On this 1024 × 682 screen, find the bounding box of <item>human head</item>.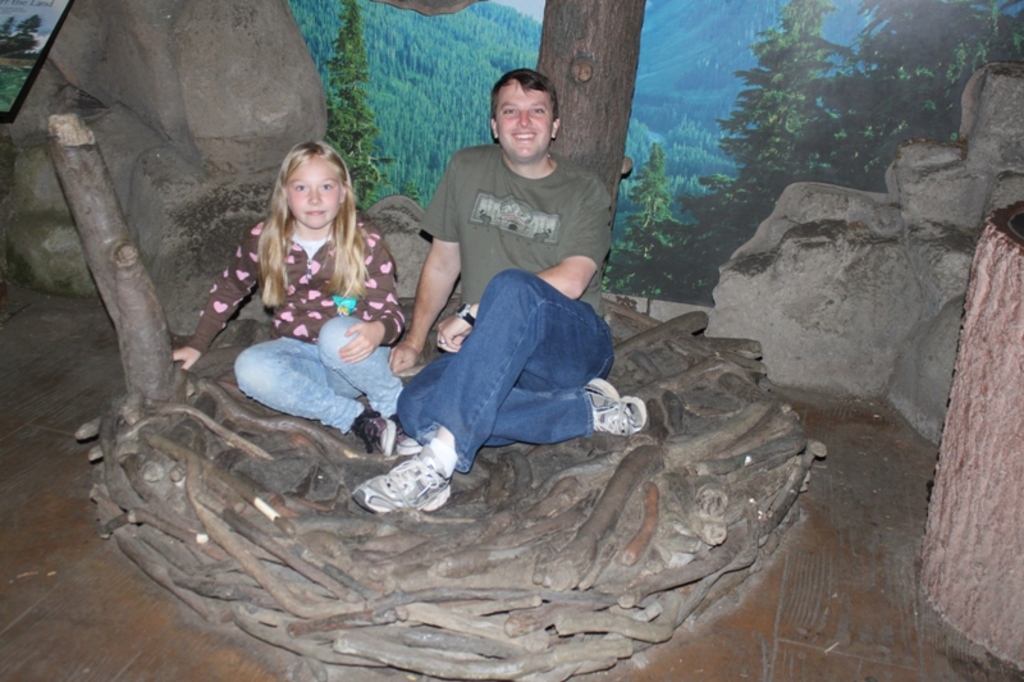
Bounding box: crop(278, 141, 347, 226).
